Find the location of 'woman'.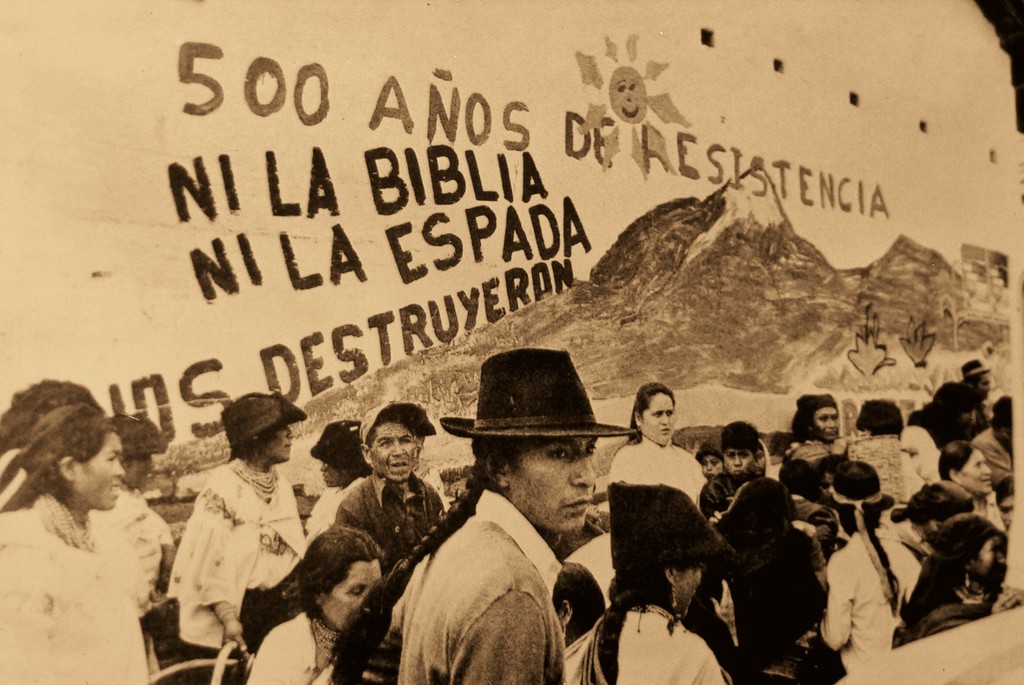
Location: (x1=159, y1=395, x2=305, y2=684).
